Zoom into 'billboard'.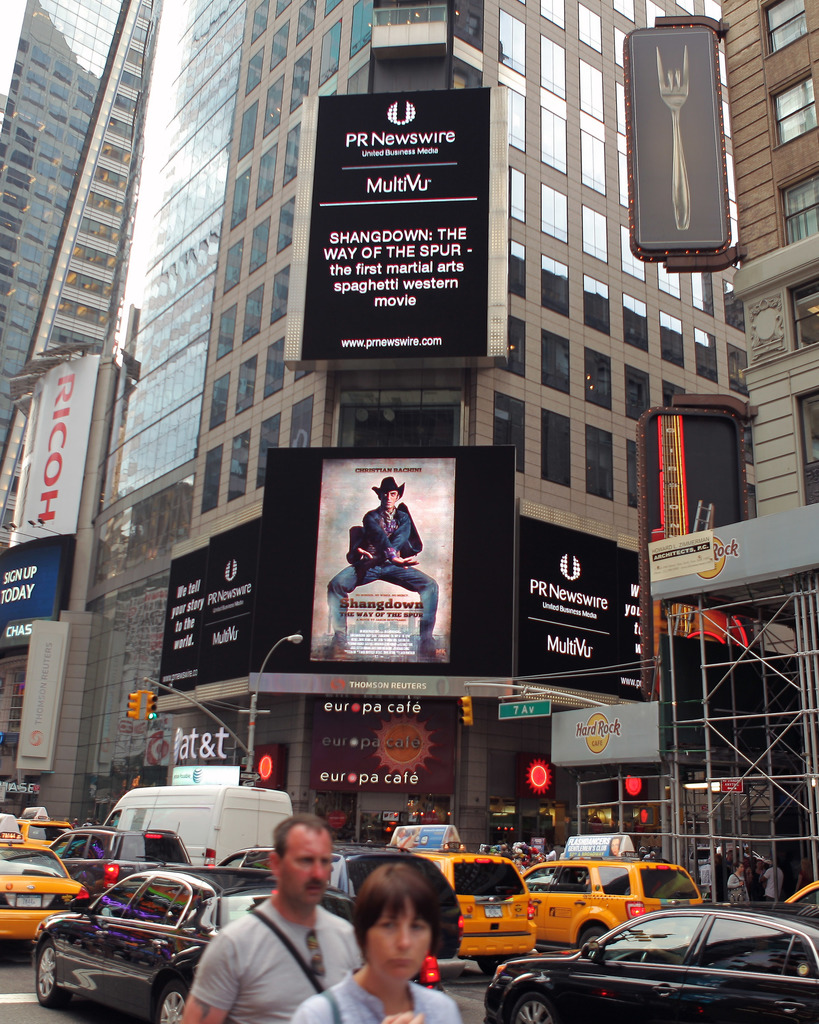
Zoom target: pyautogui.locateOnScreen(628, 28, 720, 255).
